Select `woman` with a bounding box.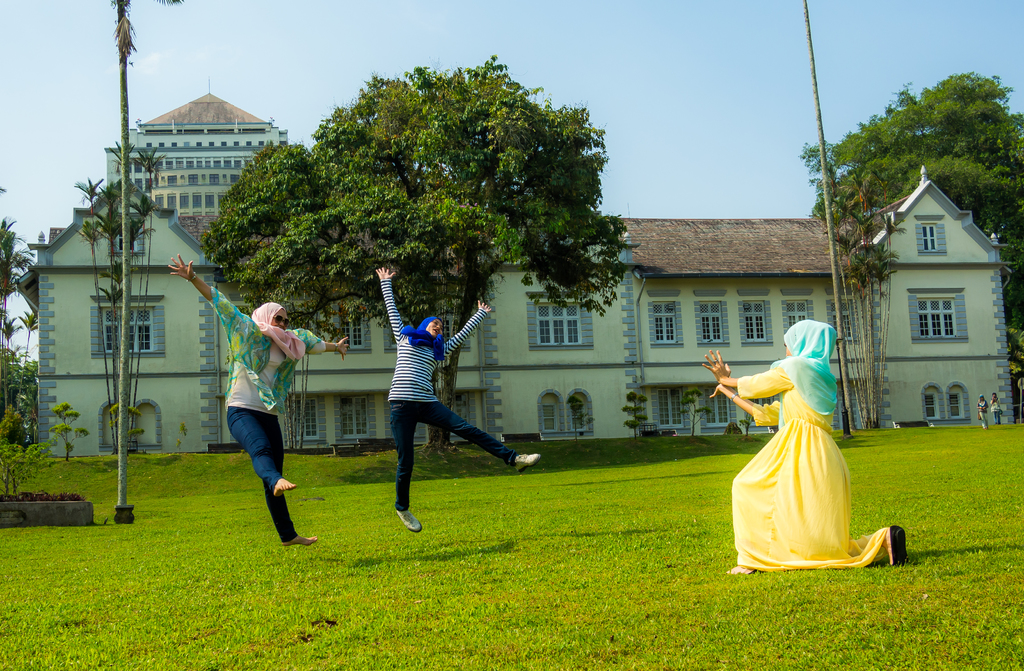
locate(991, 390, 1006, 425).
